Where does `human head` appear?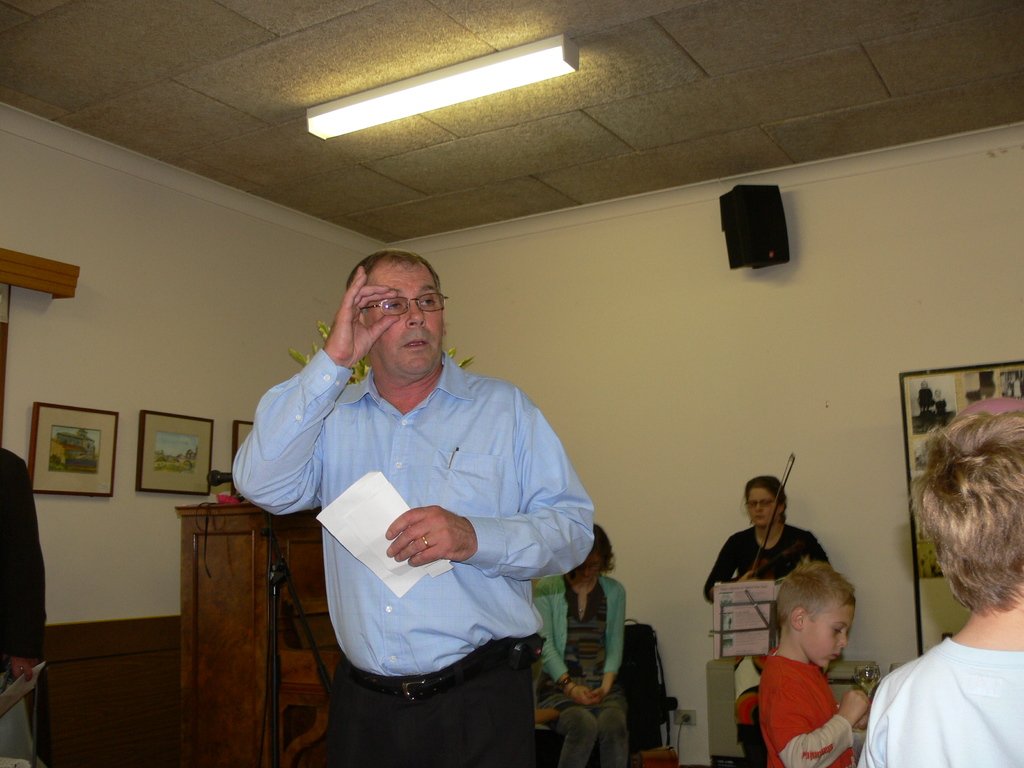
Appears at box(736, 476, 790, 532).
